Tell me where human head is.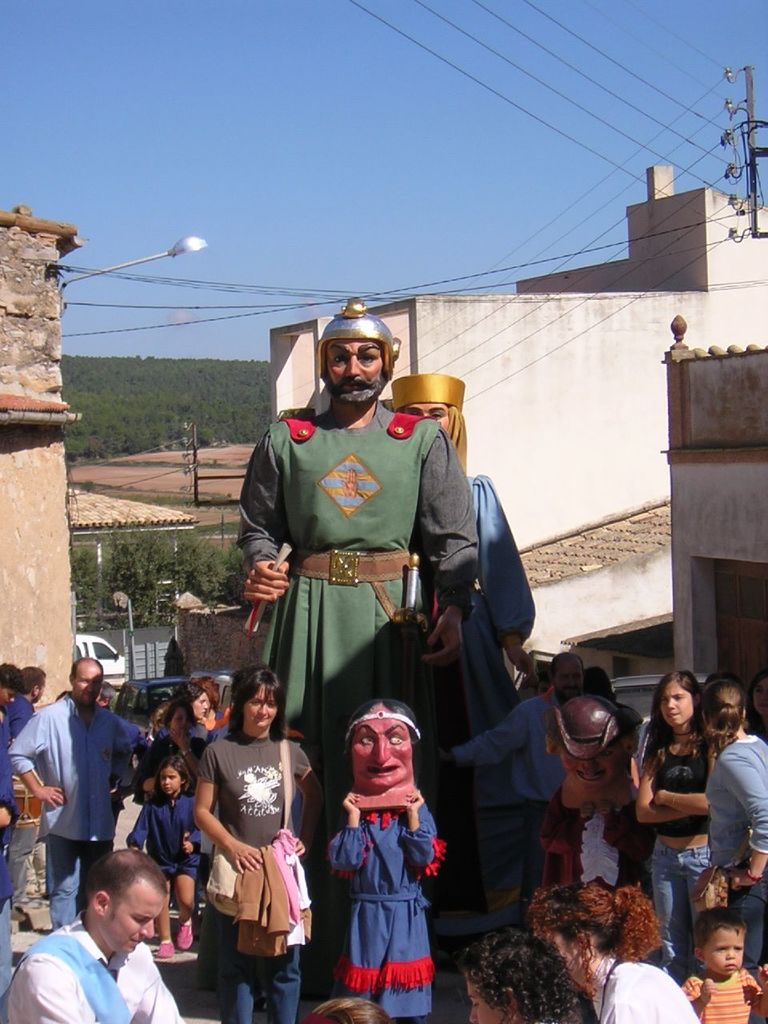
human head is at (167, 707, 198, 746).
